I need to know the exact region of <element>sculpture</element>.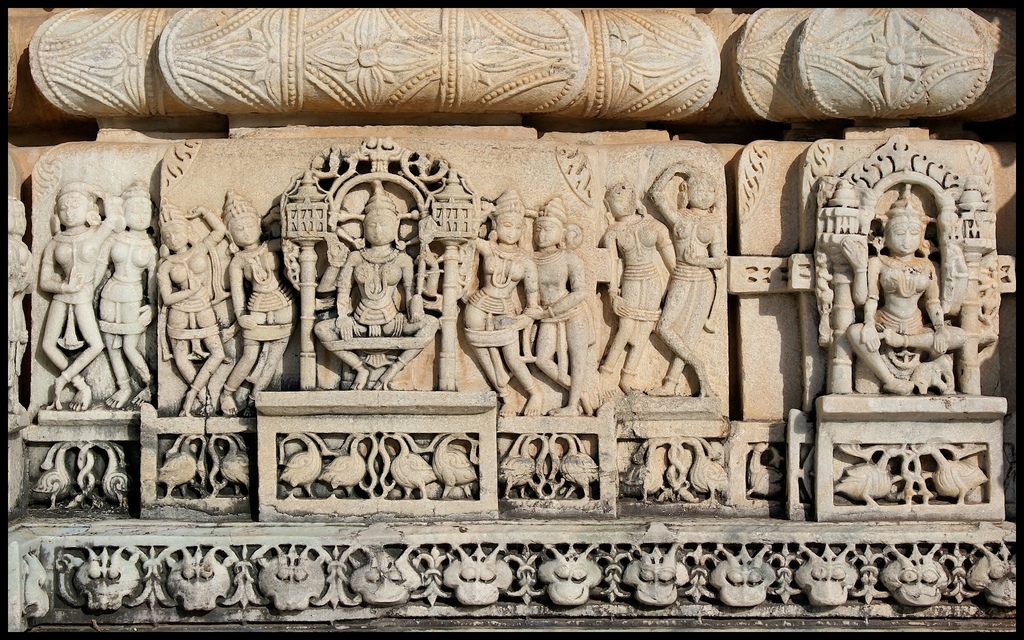
Region: detection(849, 166, 973, 425).
